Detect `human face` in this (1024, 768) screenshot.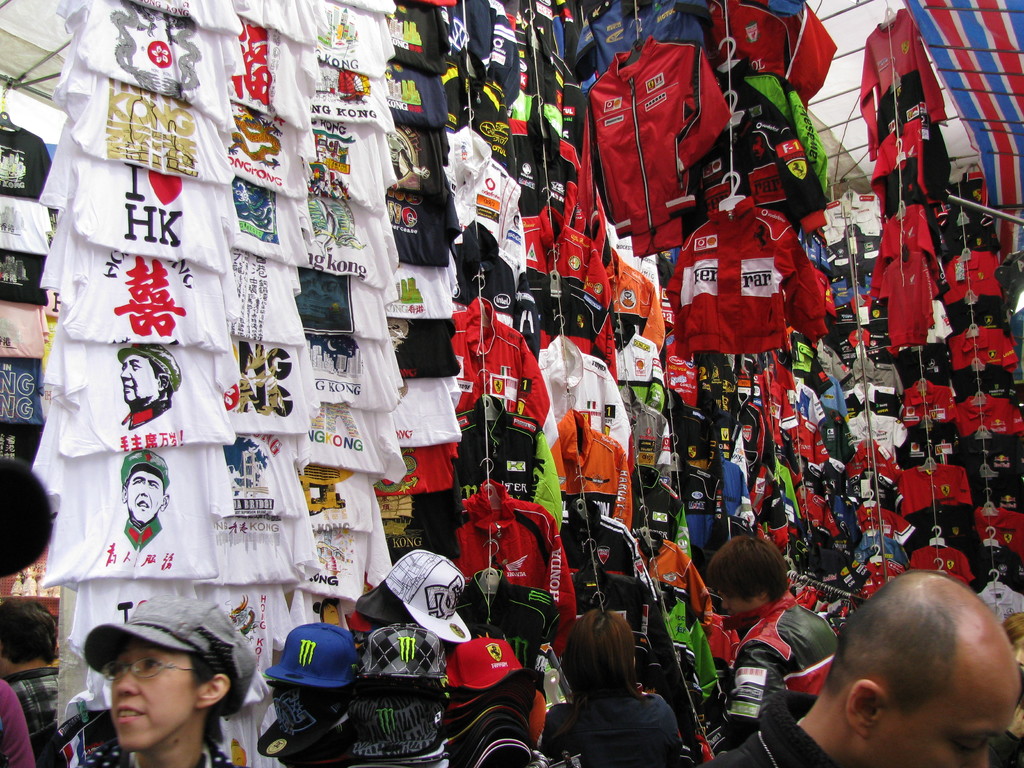
Detection: rect(119, 355, 157, 403).
